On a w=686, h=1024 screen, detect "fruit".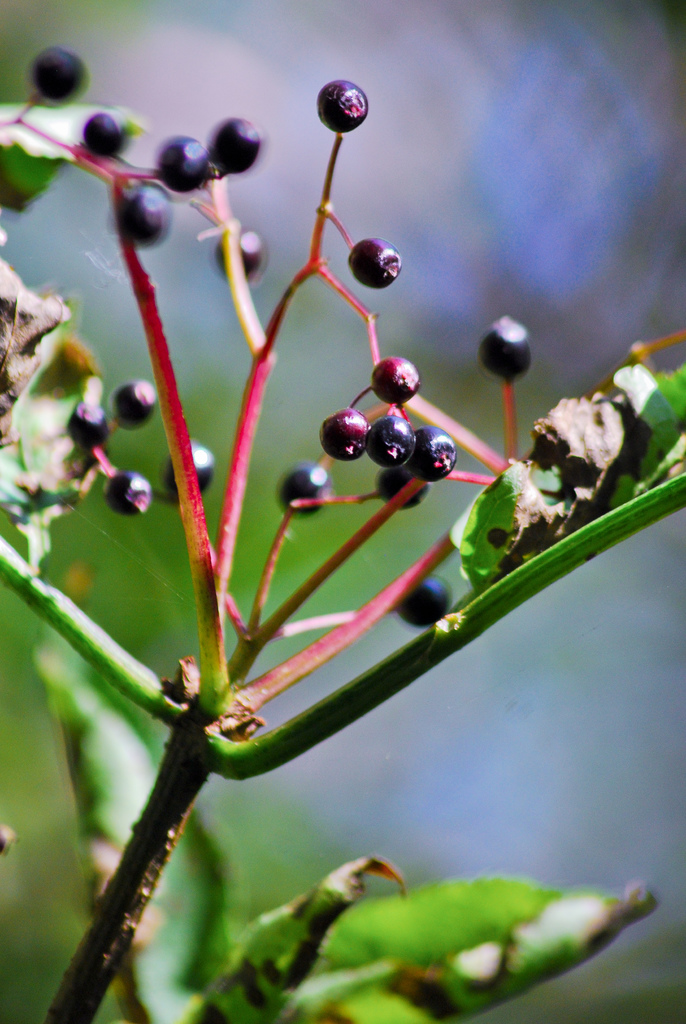
(left=482, top=321, right=535, bottom=380).
